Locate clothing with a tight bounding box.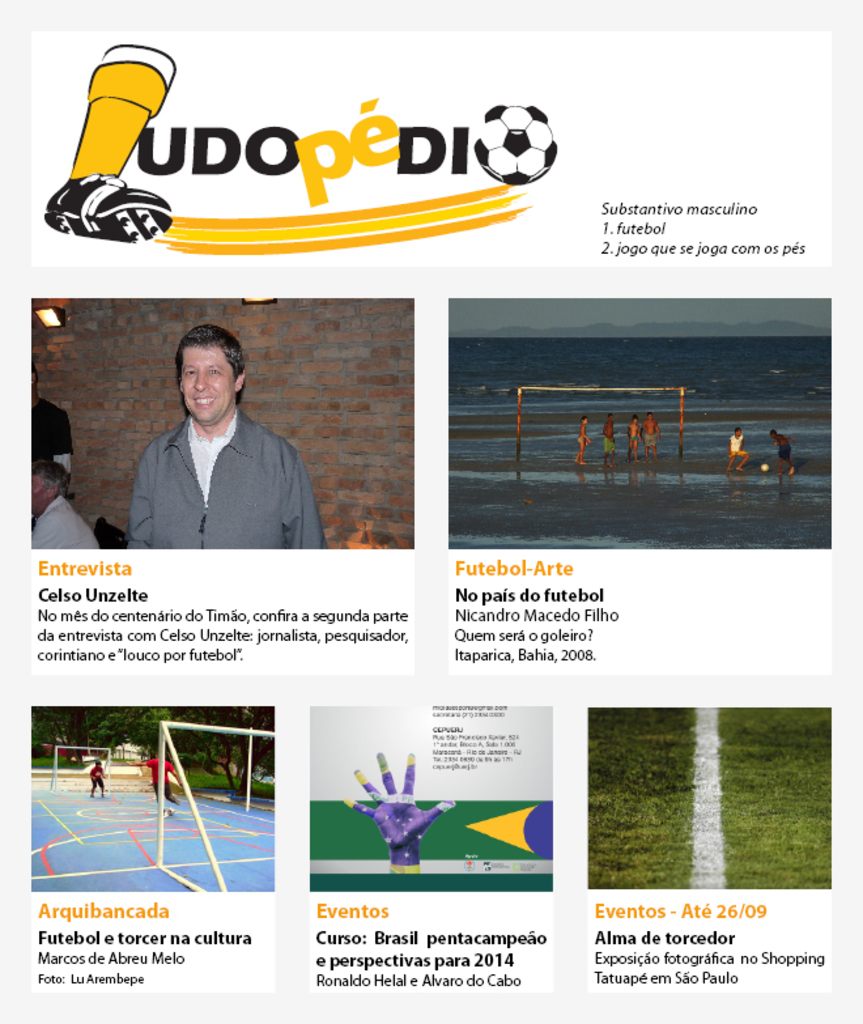
bbox=[577, 435, 588, 442].
